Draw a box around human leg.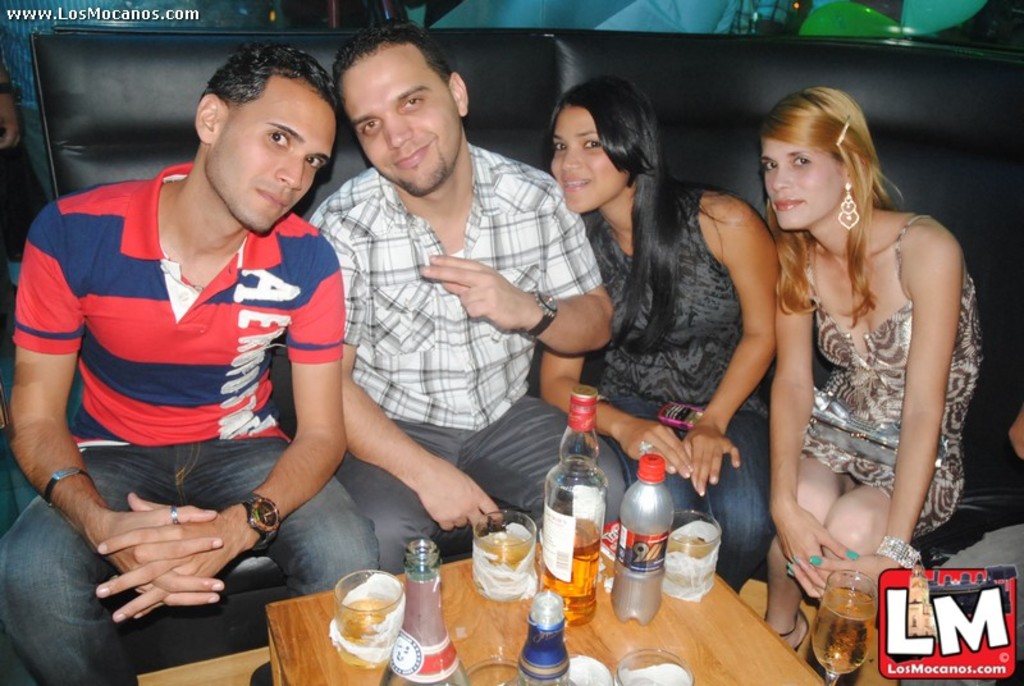
{"x1": 334, "y1": 417, "x2": 463, "y2": 575}.
